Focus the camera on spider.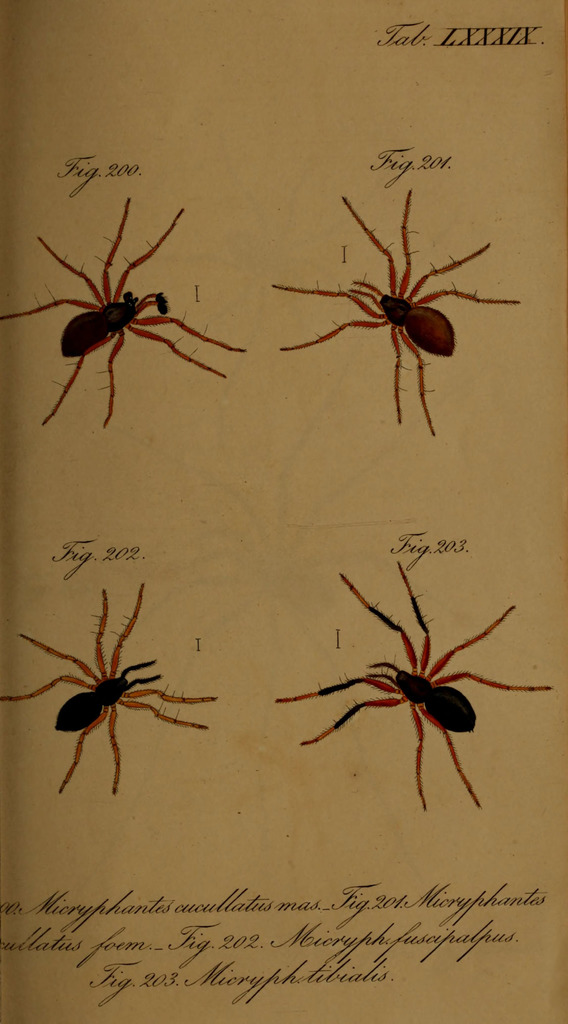
Focus region: box=[271, 179, 514, 445].
